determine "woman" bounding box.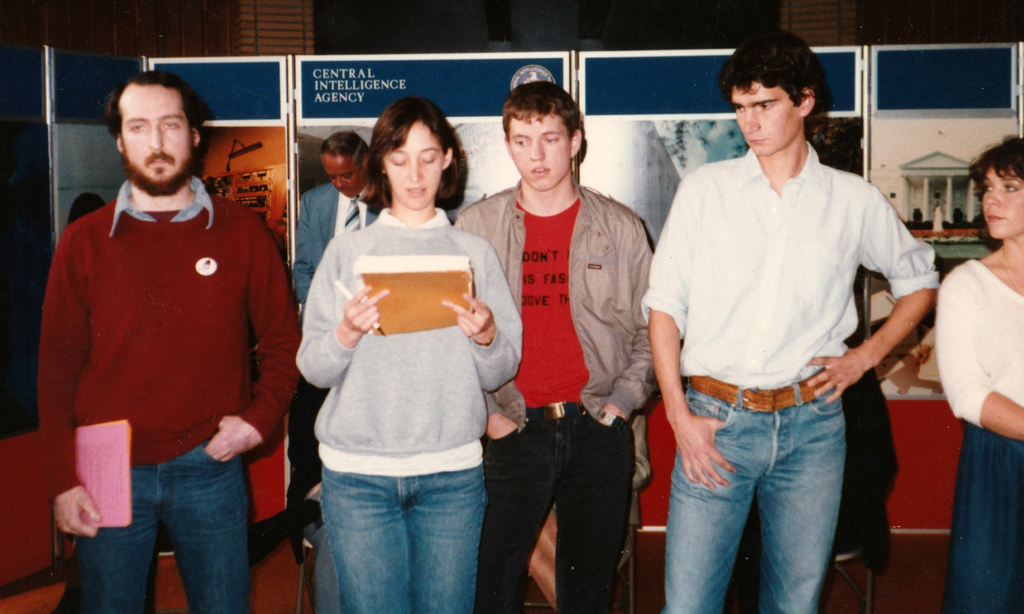
Determined: 934,130,1023,613.
